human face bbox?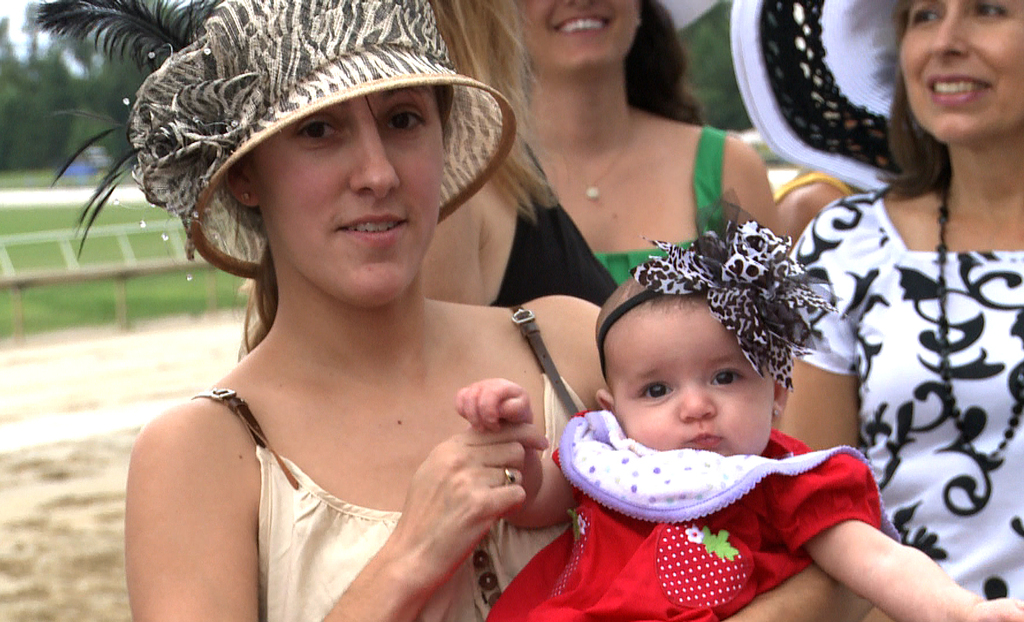
bbox=(895, 0, 1023, 139)
